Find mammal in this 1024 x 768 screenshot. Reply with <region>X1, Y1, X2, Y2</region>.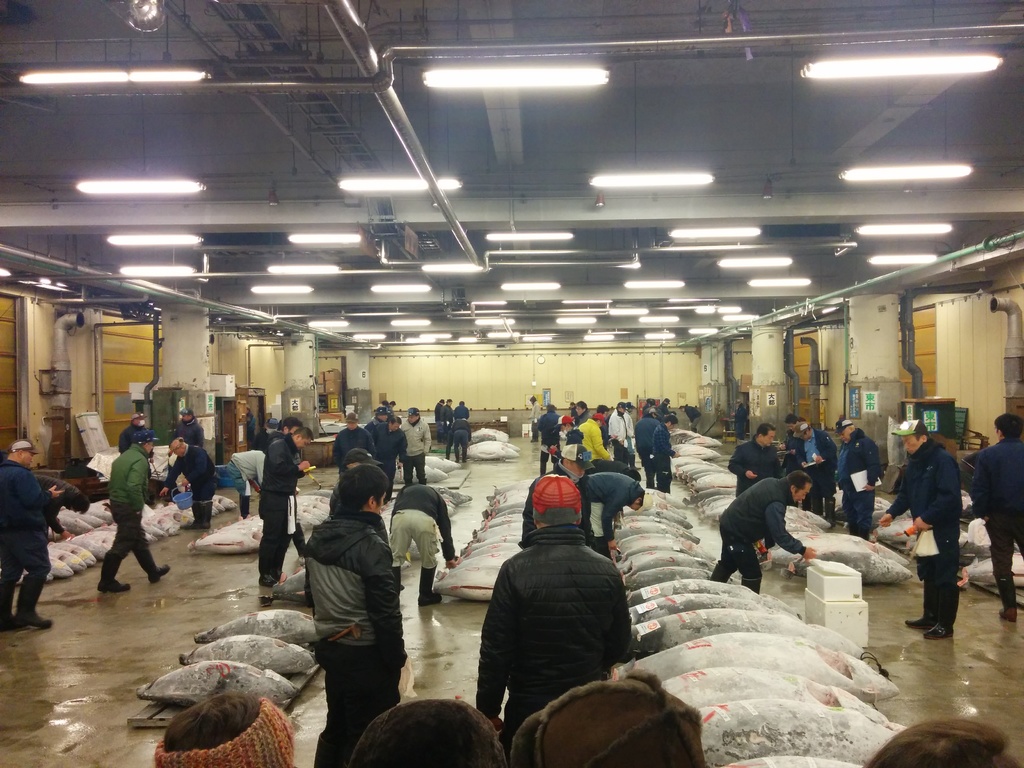
<region>716, 471, 817, 591</region>.
